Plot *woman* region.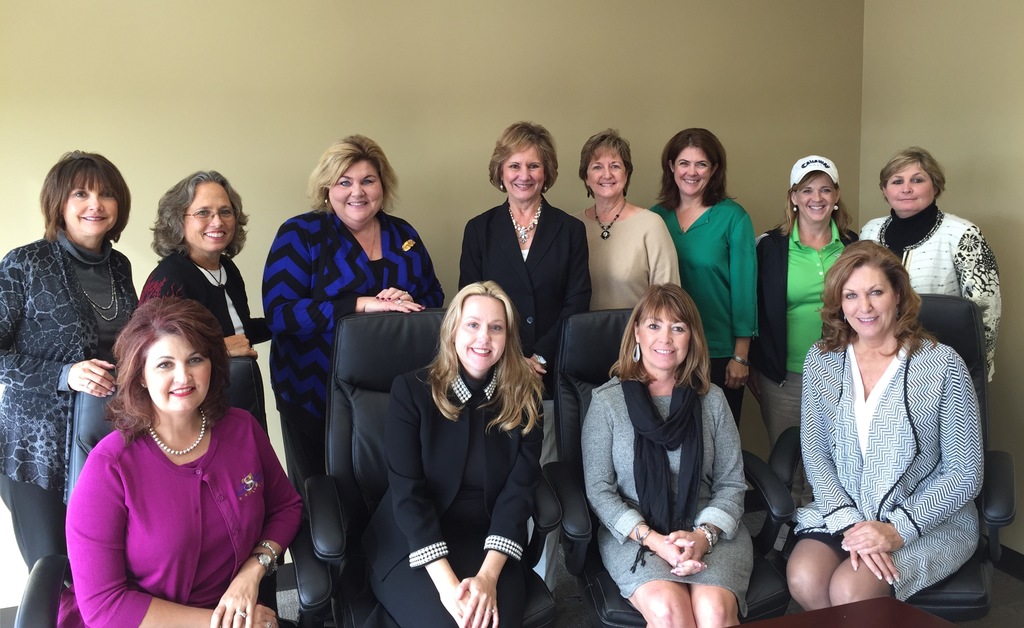
Plotted at [256, 129, 443, 474].
